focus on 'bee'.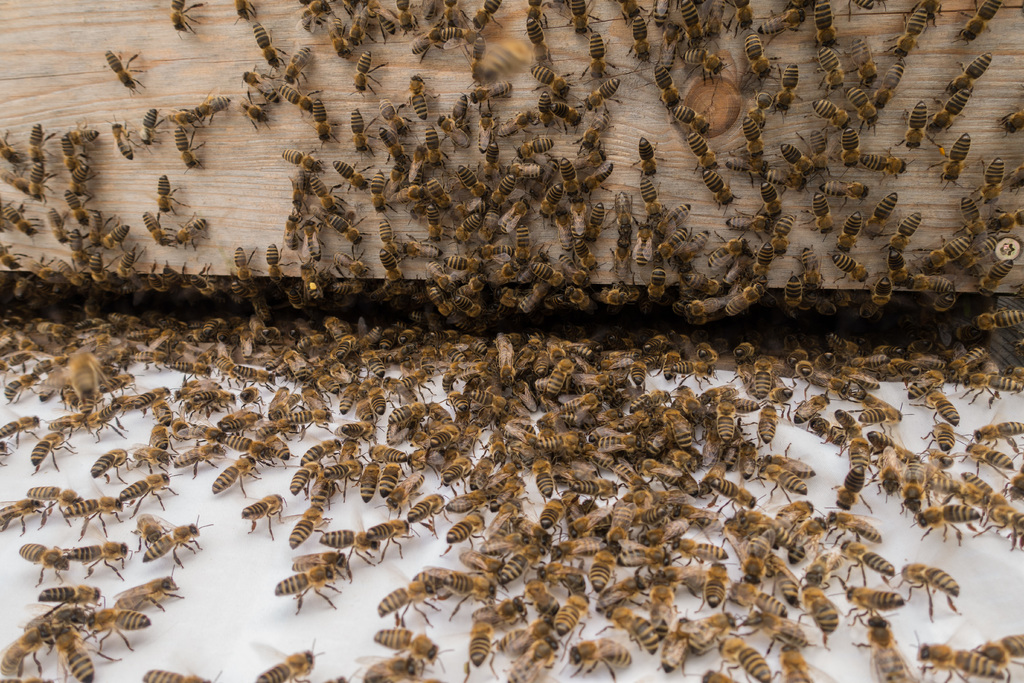
Focused at 872, 61, 904, 106.
